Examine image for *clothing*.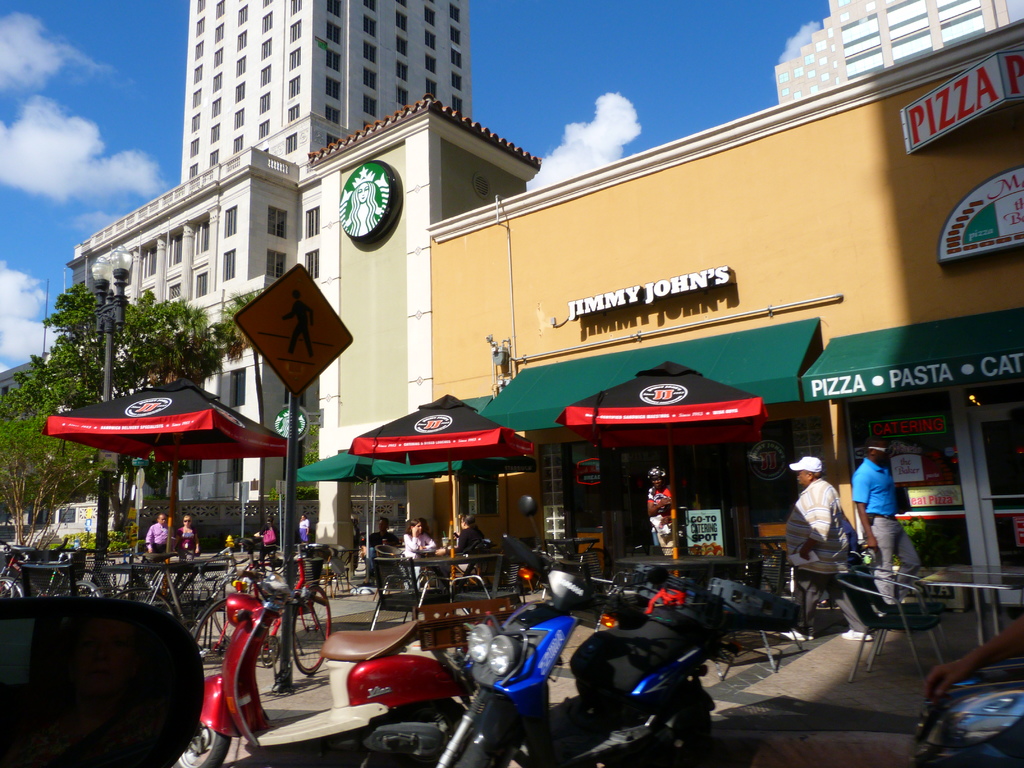
Examination result: left=400, top=525, right=436, bottom=570.
